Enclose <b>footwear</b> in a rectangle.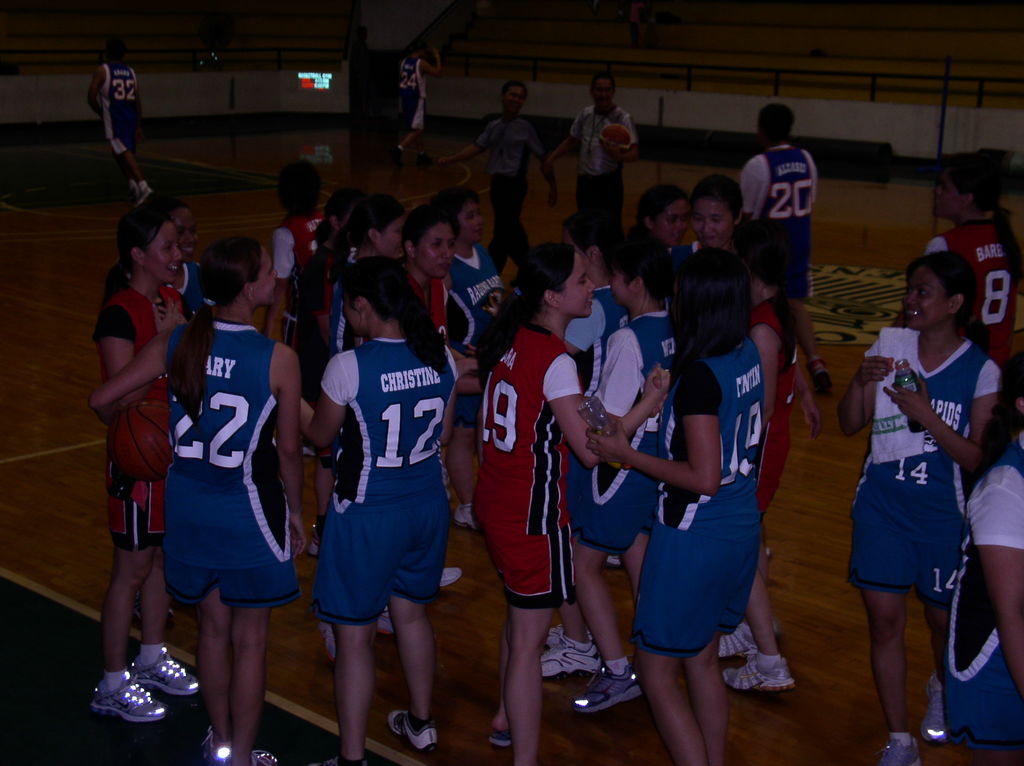
bbox=(721, 623, 776, 658).
